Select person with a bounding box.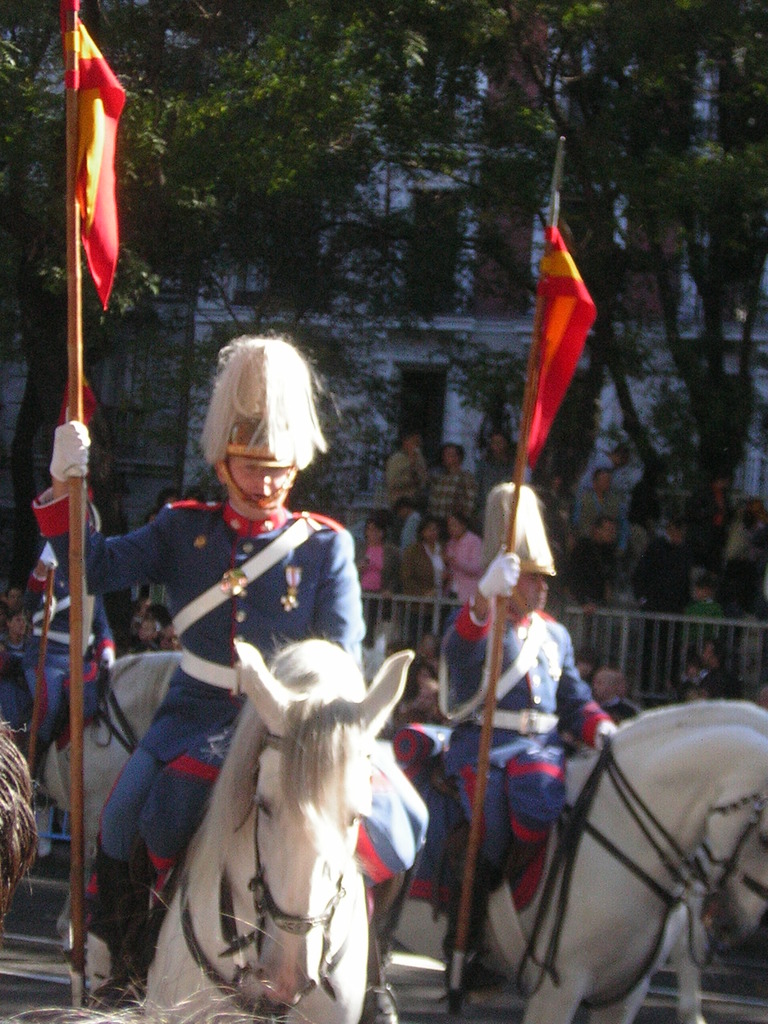
[left=444, top=517, right=486, bottom=622].
